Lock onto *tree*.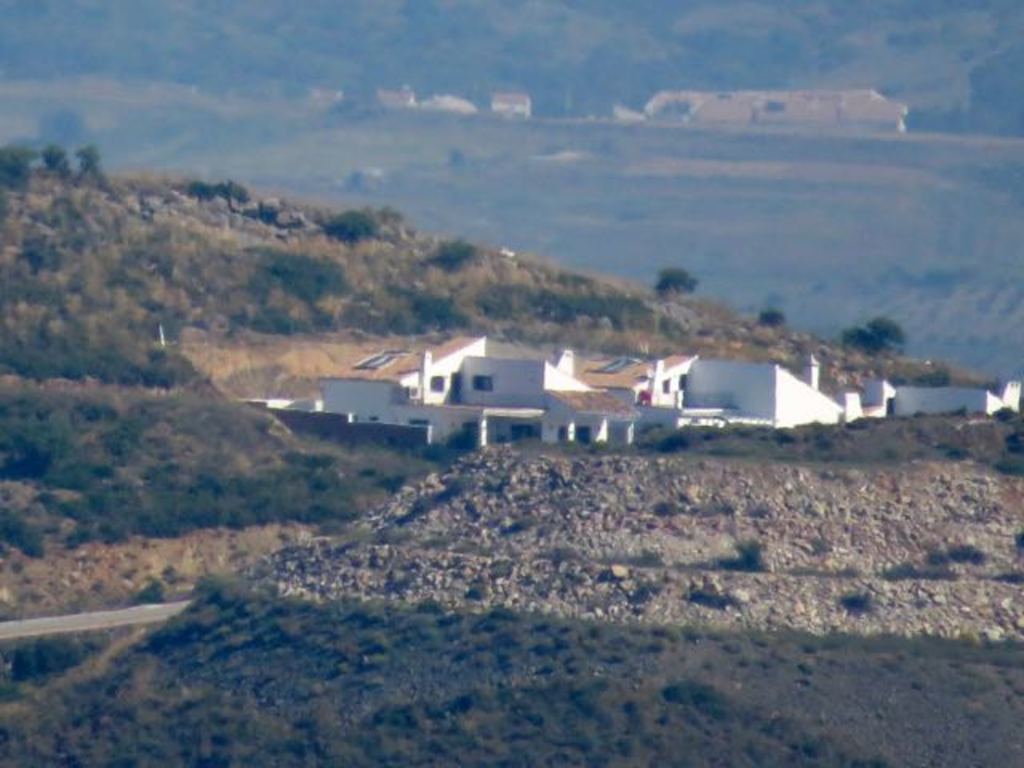
Locked: x1=760 y1=315 x2=790 y2=328.
